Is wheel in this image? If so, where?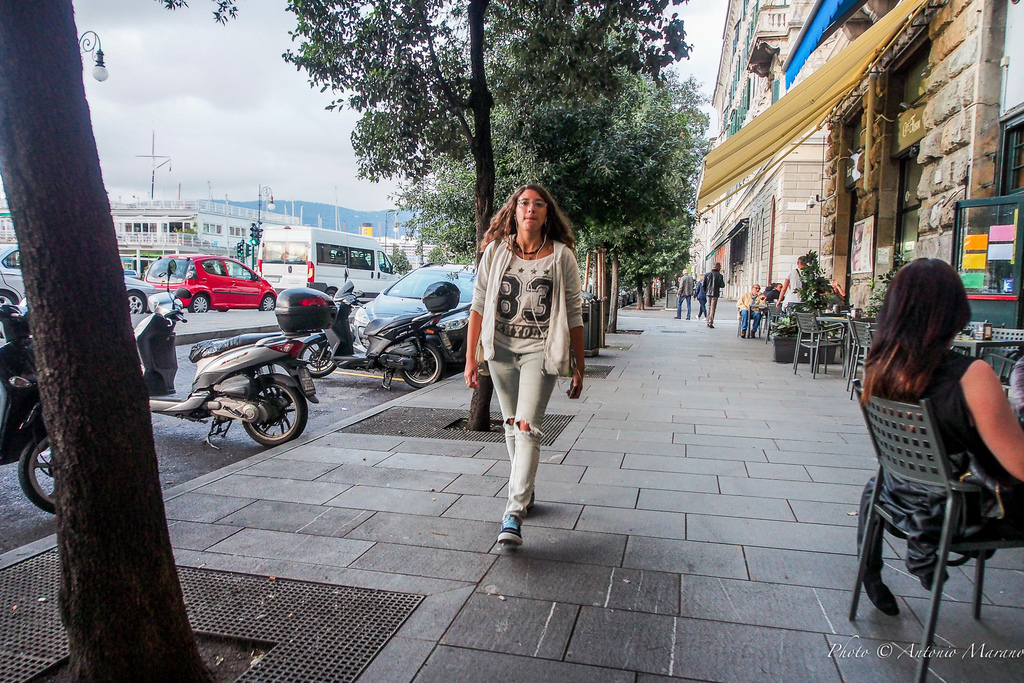
Yes, at l=259, t=295, r=273, b=310.
